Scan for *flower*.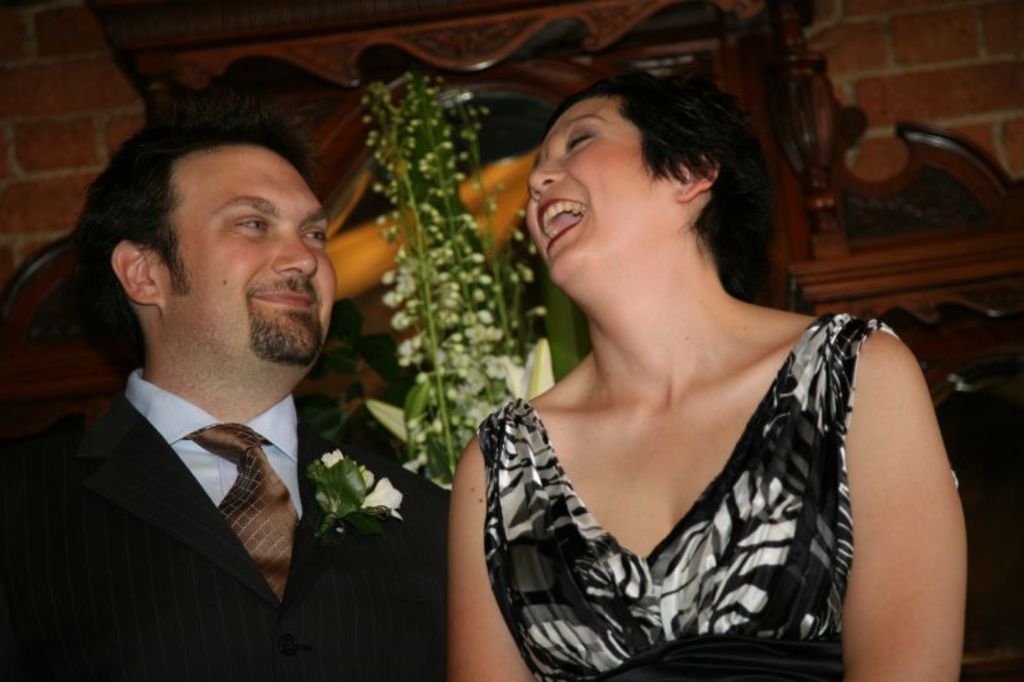
Scan result: box(324, 450, 402, 522).
